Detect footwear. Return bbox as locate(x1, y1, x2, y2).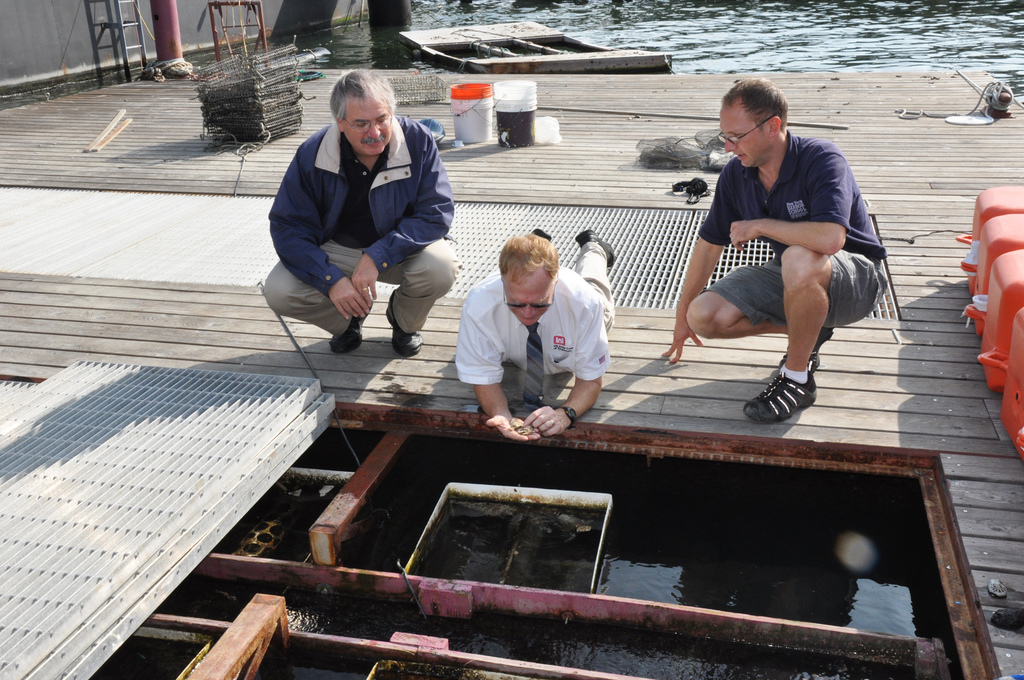
locate(385, 282, 426, 361).
